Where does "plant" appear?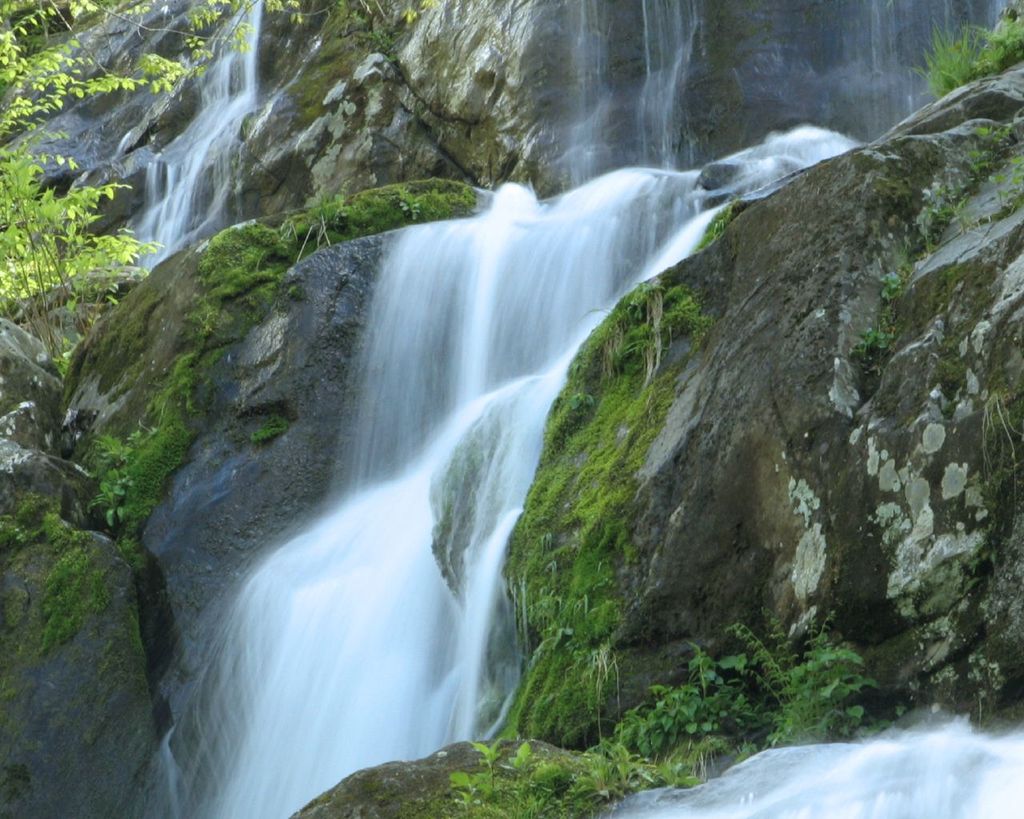
Appears at [0,142,168,295].
